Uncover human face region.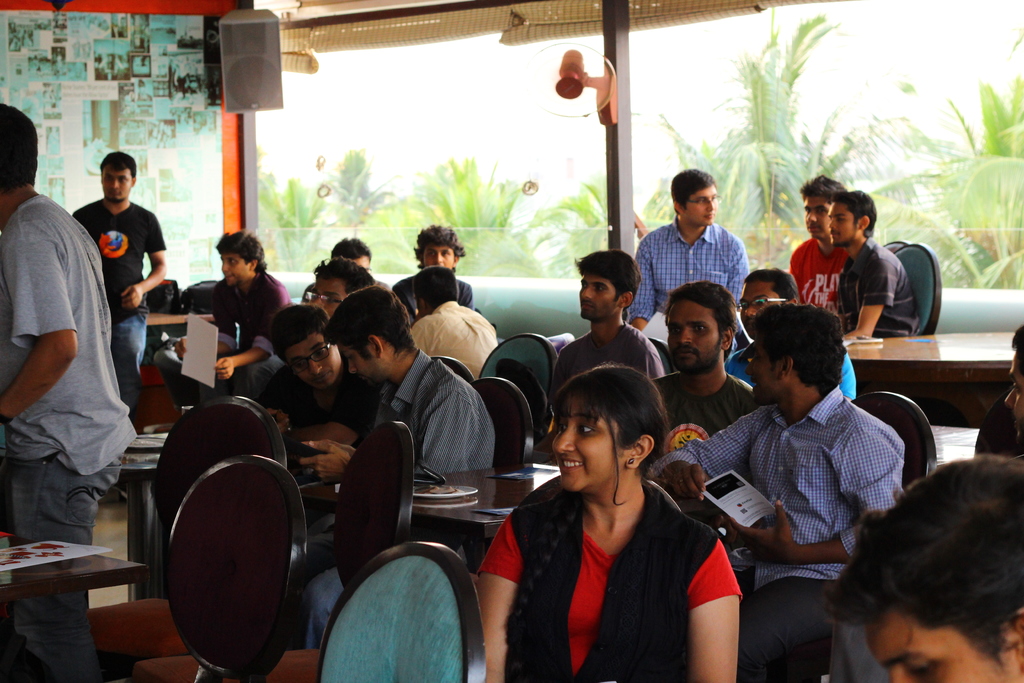
Uncovered: select_region(742, 333, 781, 413).
